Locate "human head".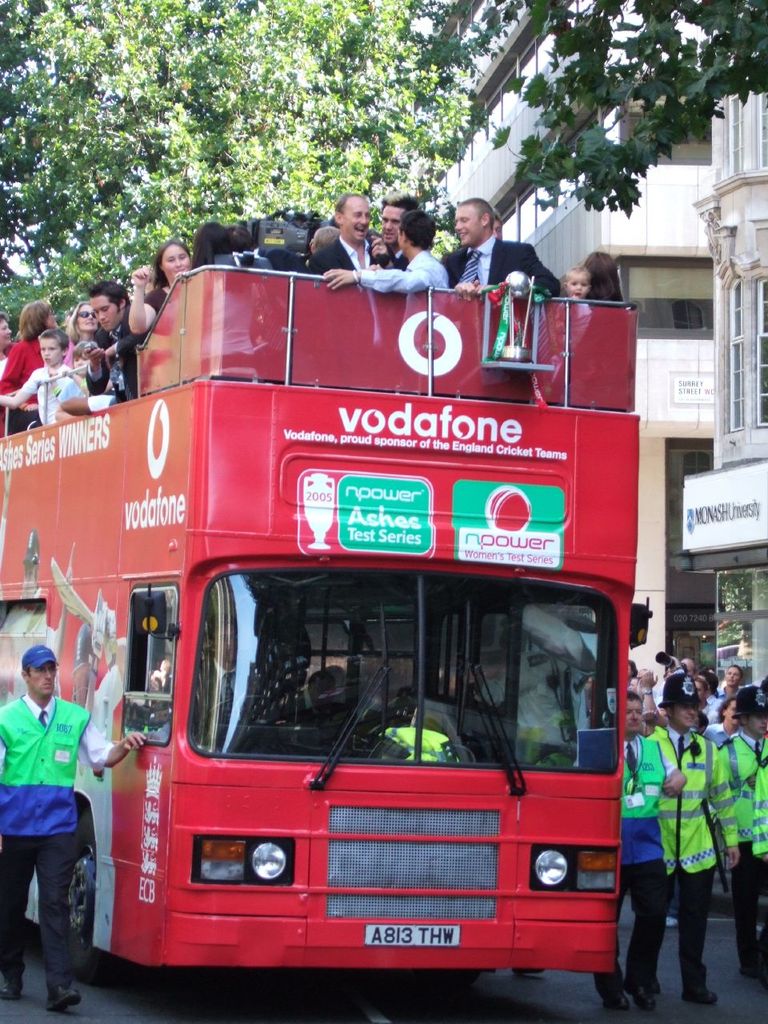
Bounding box: crop(725, 659, 742, 687).
